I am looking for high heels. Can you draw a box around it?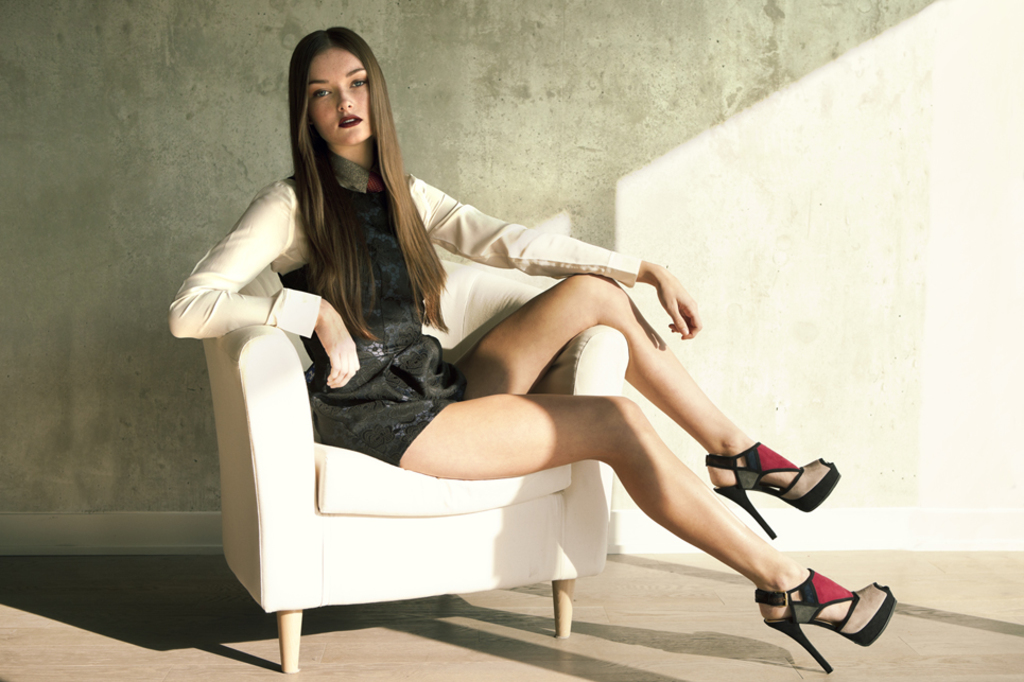
Sure, the bounding box is 752, 567, 893, 671.
